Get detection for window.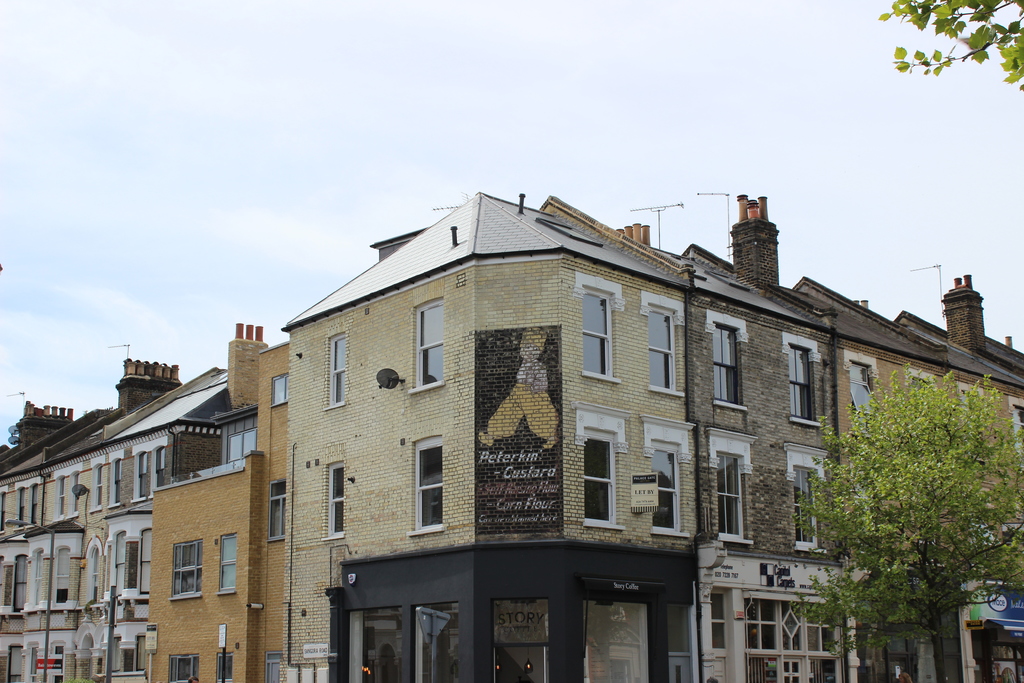
Detection: x1=141, y1=529, x2=152, y2=595.
